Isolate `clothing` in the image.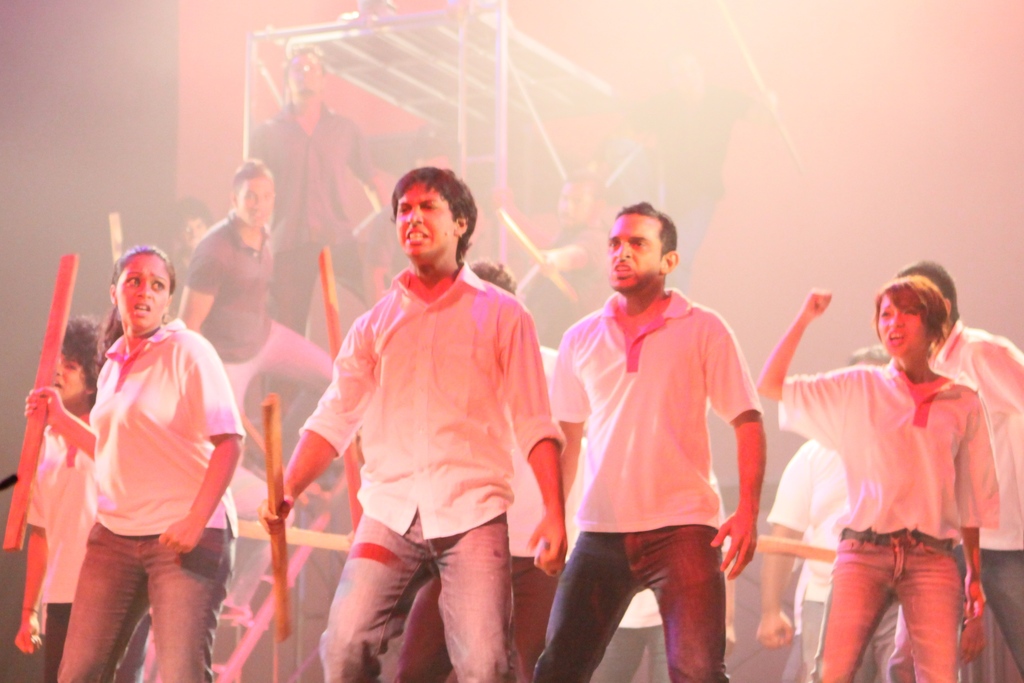
Isolated region: [x1=532, y1=287, x2=762, y2=682].
